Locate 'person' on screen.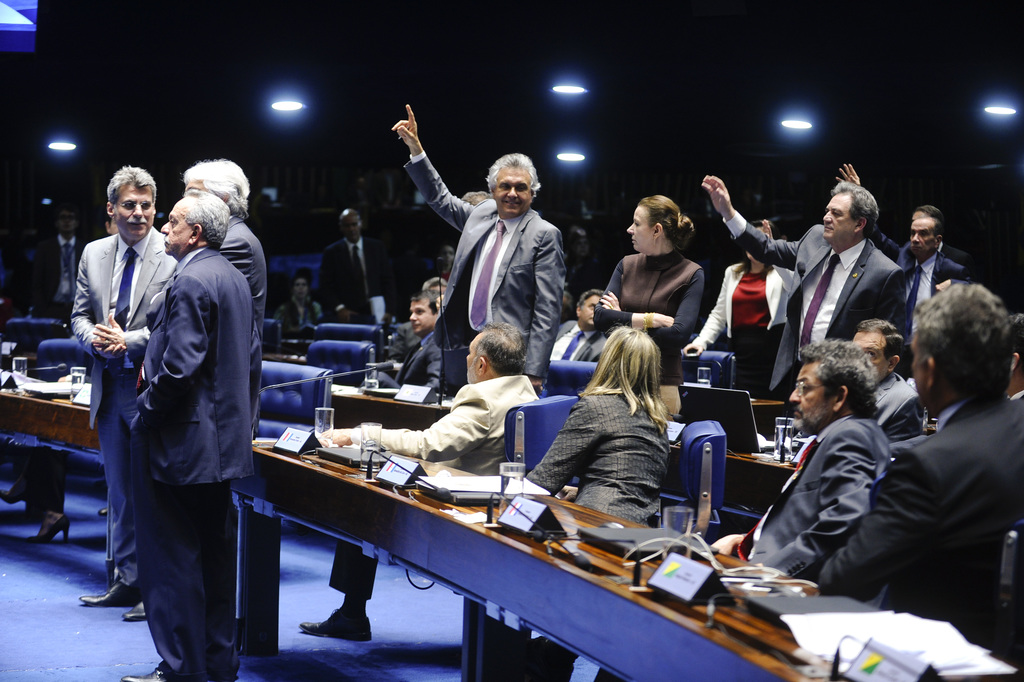
On screen at 697,180,907,414.
